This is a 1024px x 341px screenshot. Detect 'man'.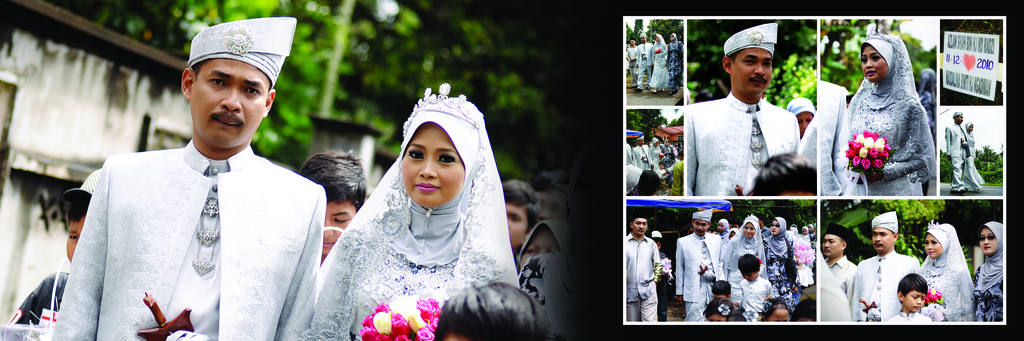
{"left": 621, "top": 160, "right": 662, "bottom": 193}.
